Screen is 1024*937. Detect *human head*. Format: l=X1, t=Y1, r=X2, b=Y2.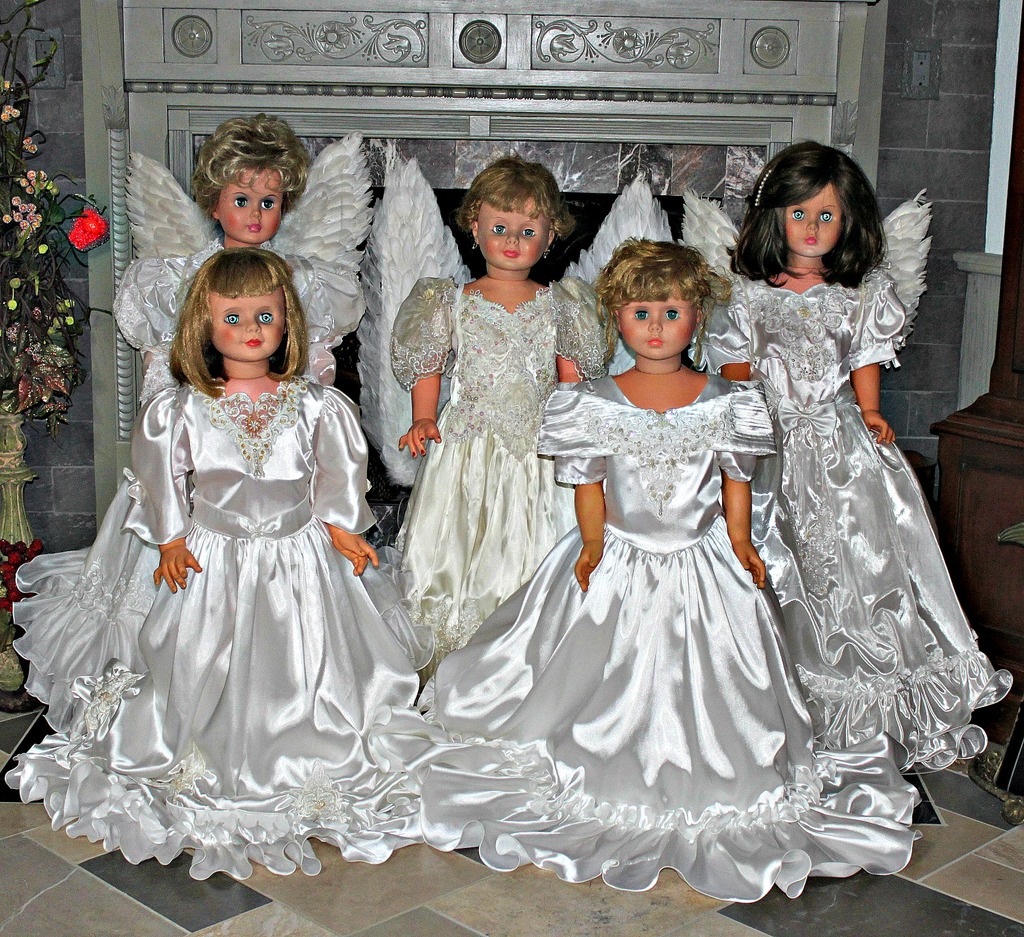
l=205, t=120, r=294, b=248.
